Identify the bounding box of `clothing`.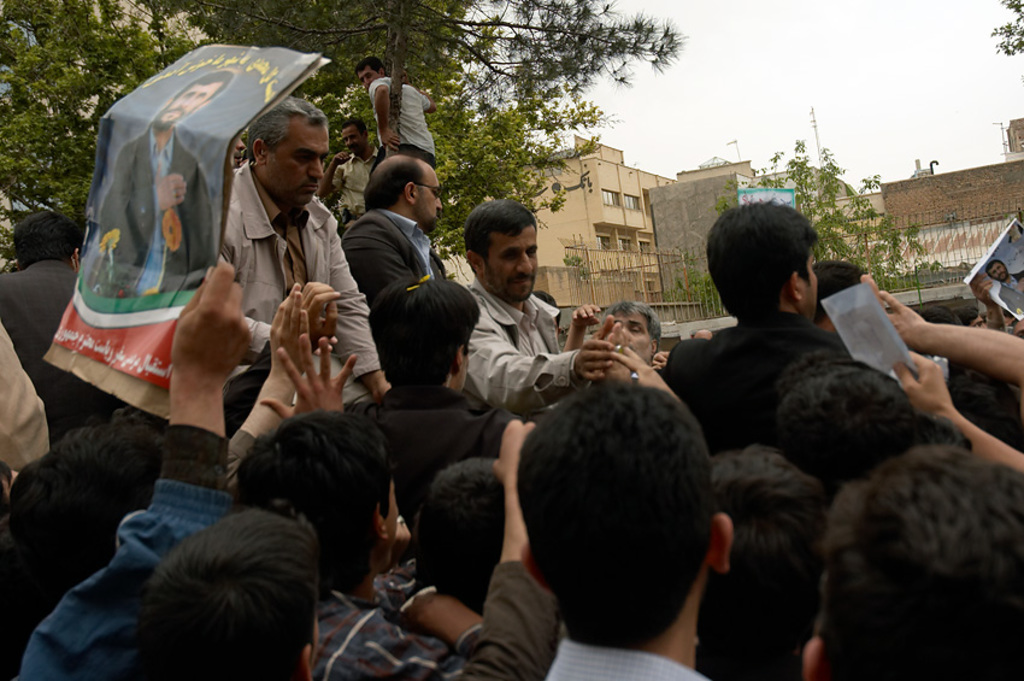
l=457, t=547, r=567, b=680.
